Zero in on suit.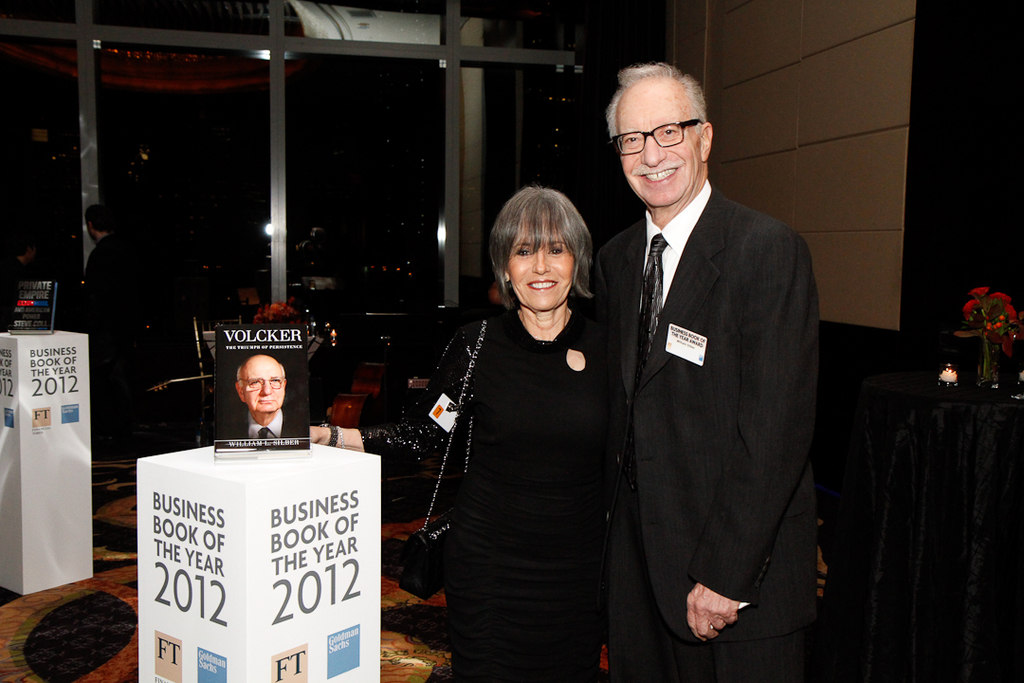
Zeroed in: bbox=(216, 410, 308, 437).
